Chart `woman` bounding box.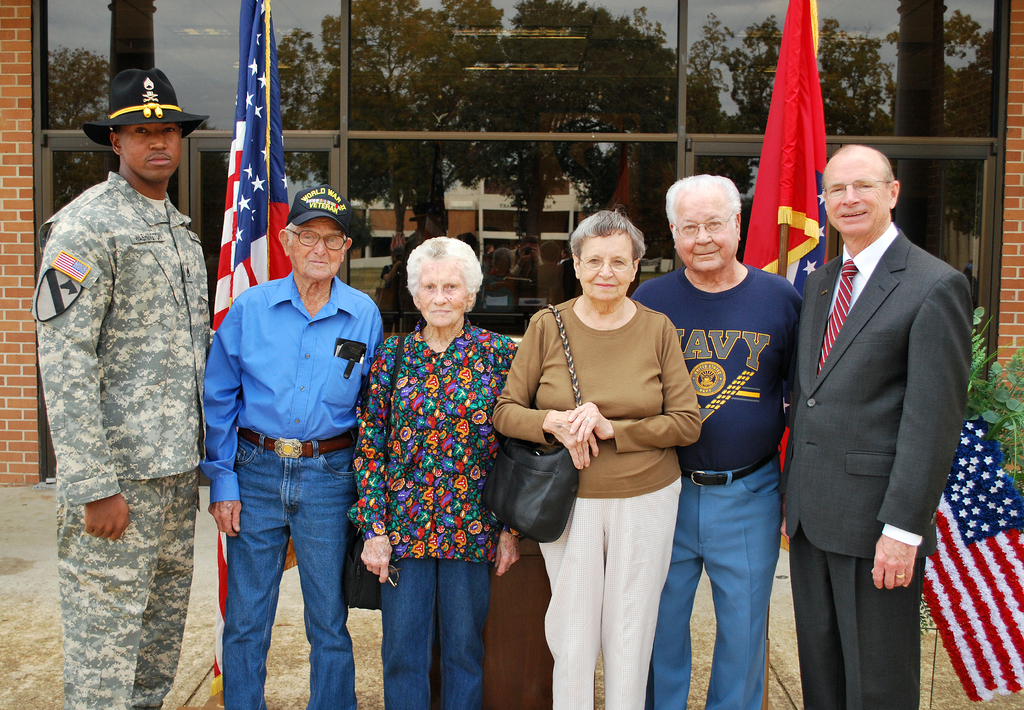
Charted: region(517, 206, 703, 707).
